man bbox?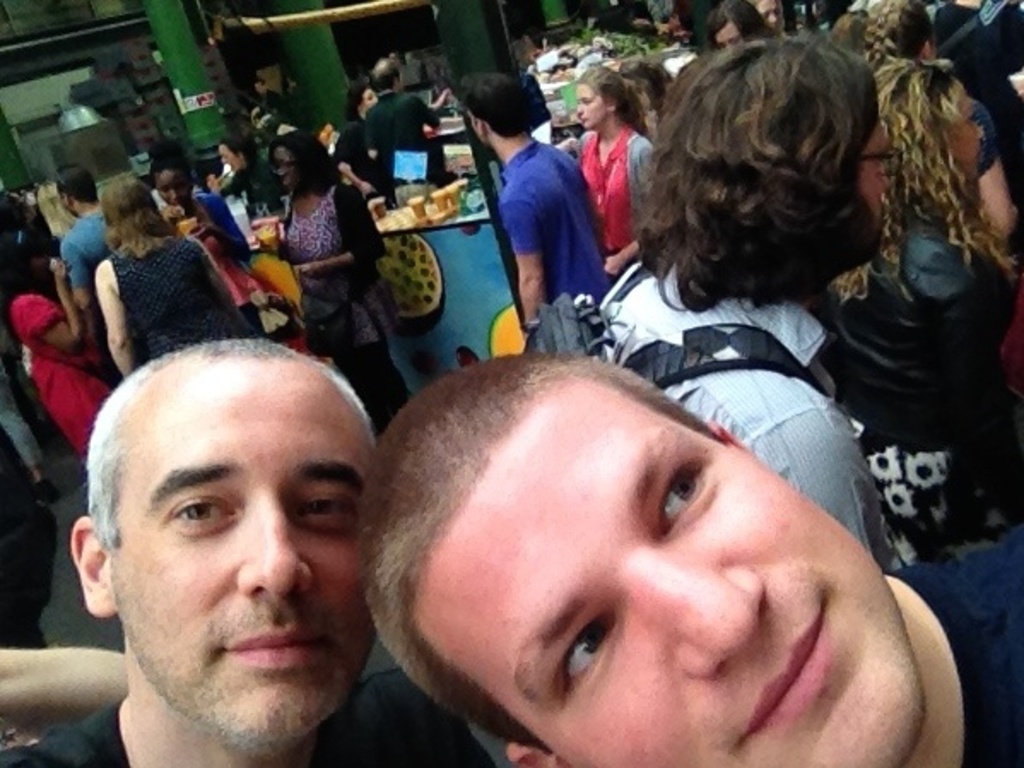
362, 51, 462, 190
